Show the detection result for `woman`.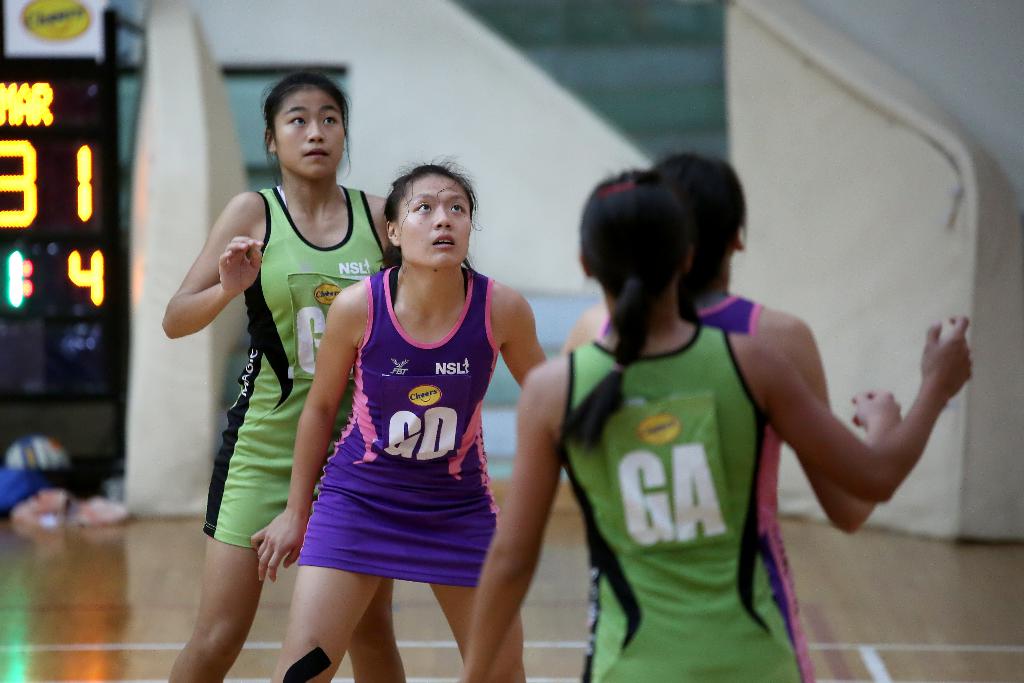
{"left": 462, "top": 170, "right": 972, "bottom": 682}.
